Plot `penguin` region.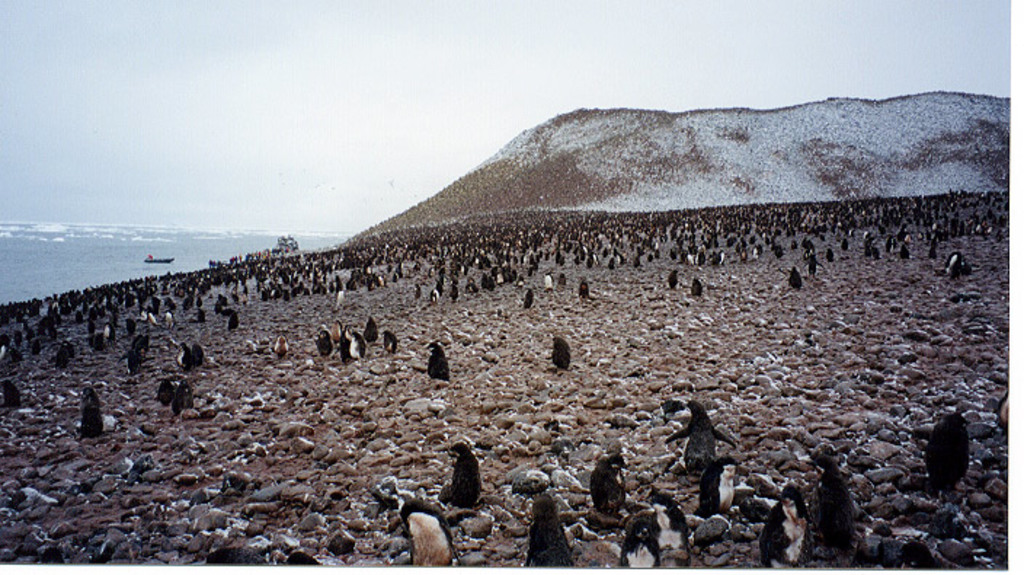
Plotted at pyautogui.locateOnScreen(175, 381, 195, 411).
